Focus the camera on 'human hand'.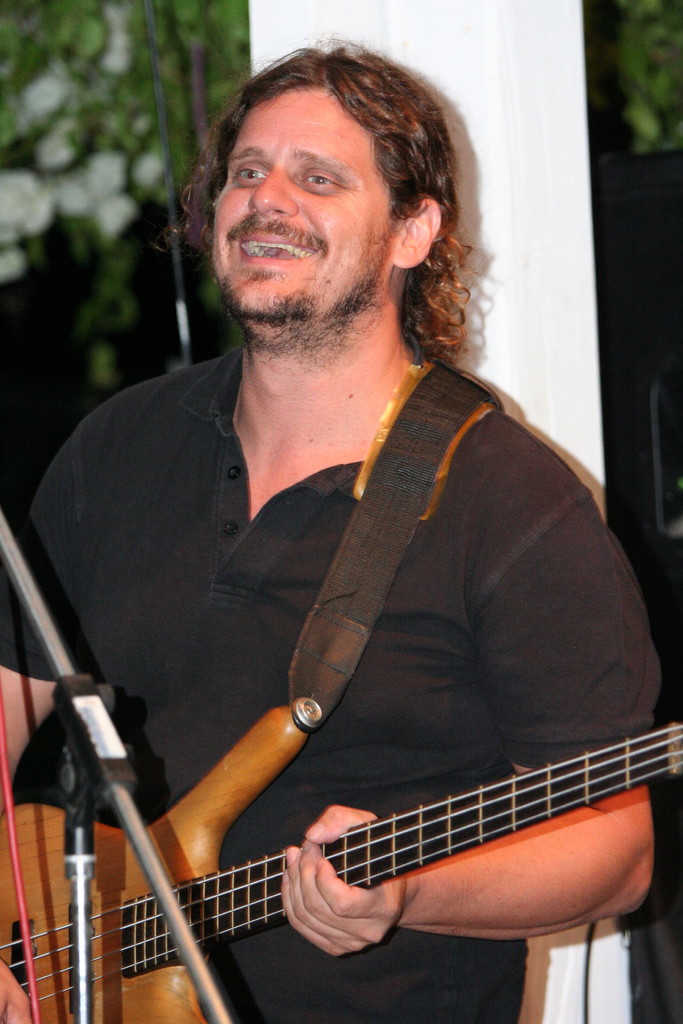
Focus region: (0, 958, 34, 1023).
